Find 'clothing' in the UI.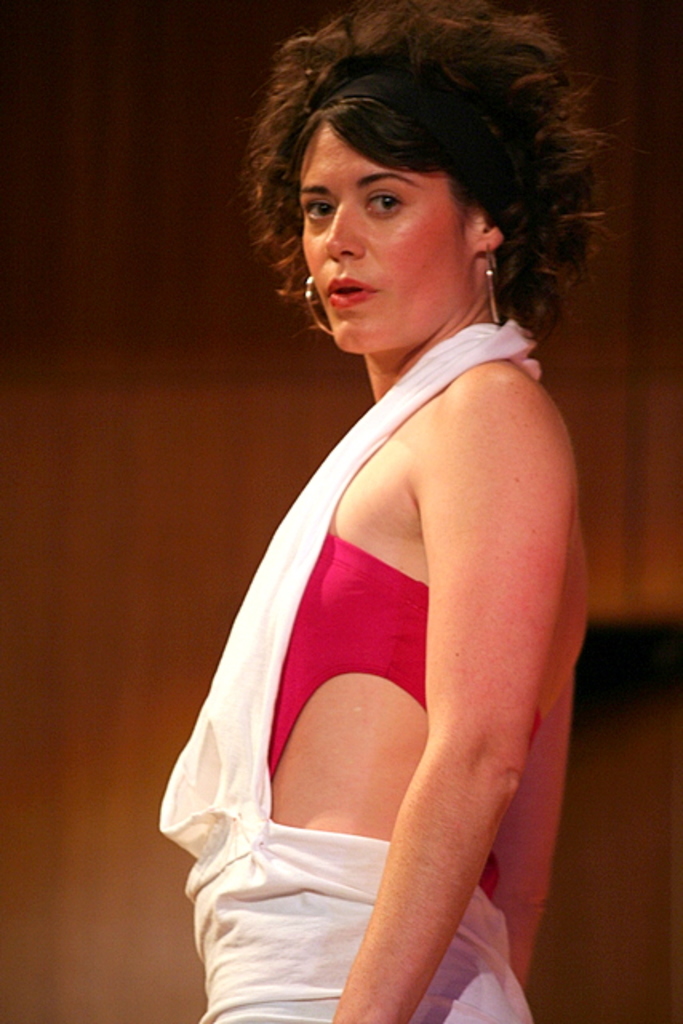
UI element at left=173, top=264, right=587, bottom=973.
